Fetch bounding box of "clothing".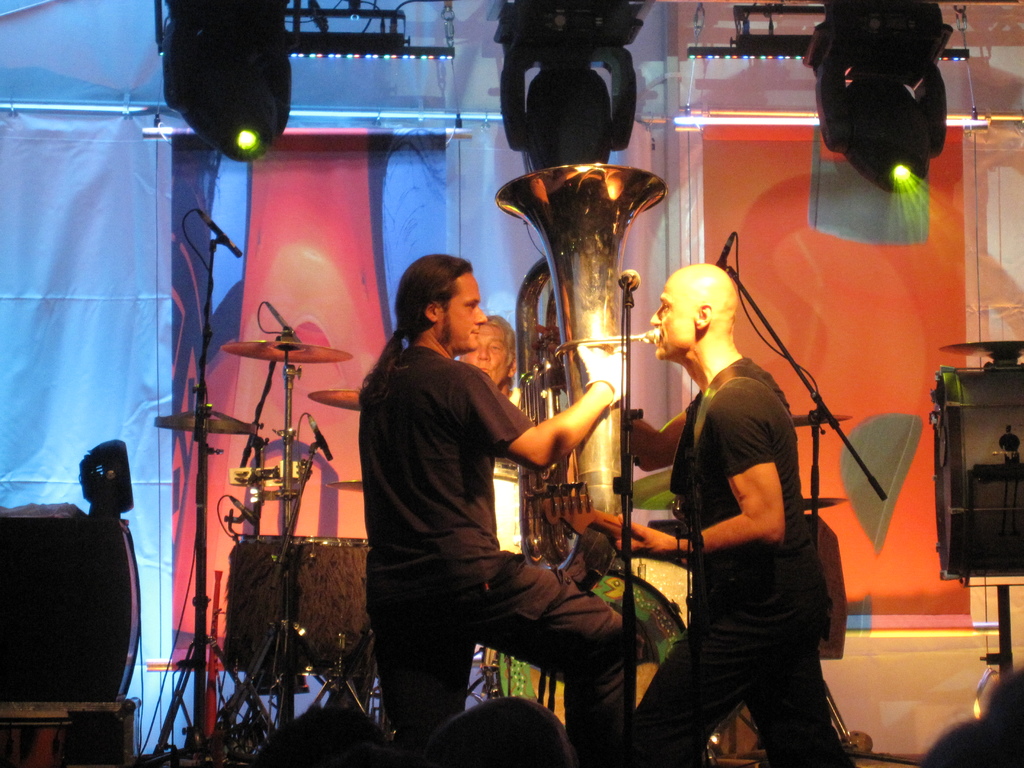
Bbox: pyautogui.locateOnScreen(599, 365, 889, 767).
